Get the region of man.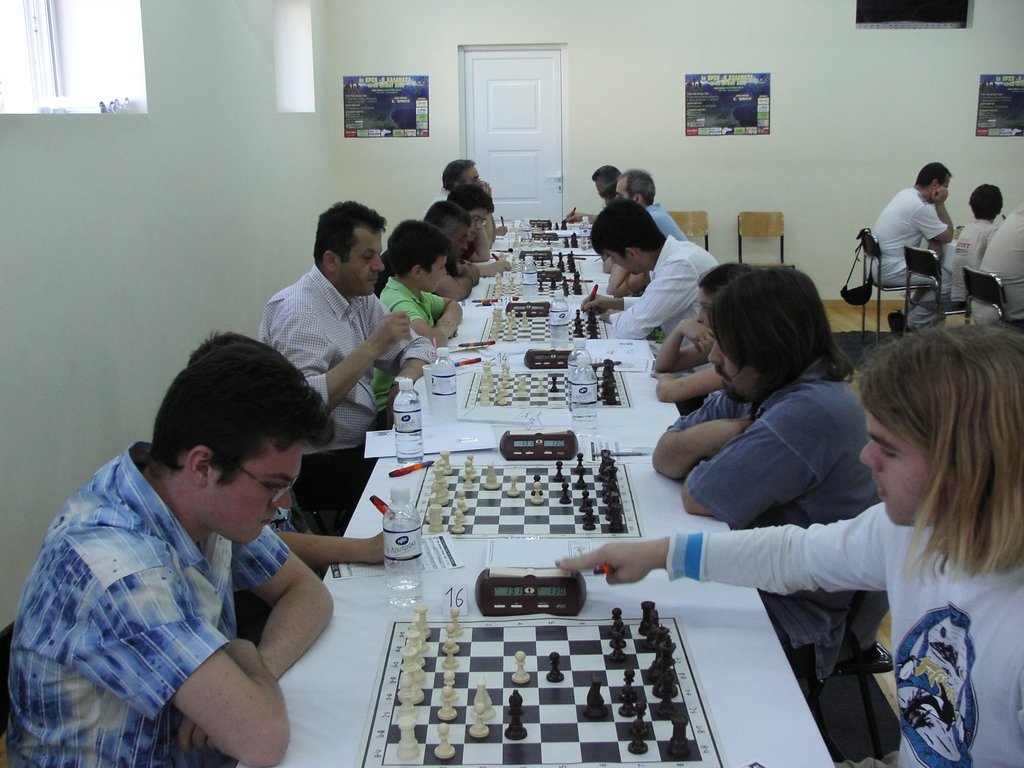
[9,319,385,758].
